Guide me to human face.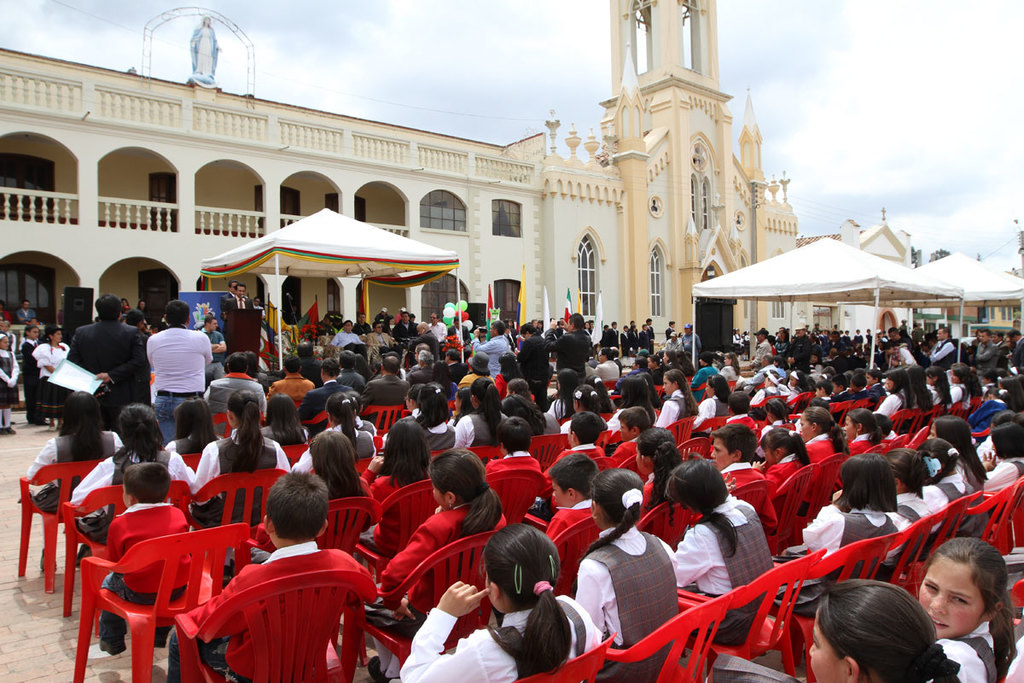
Guidance: bbox(805, 614, 848, 682).
